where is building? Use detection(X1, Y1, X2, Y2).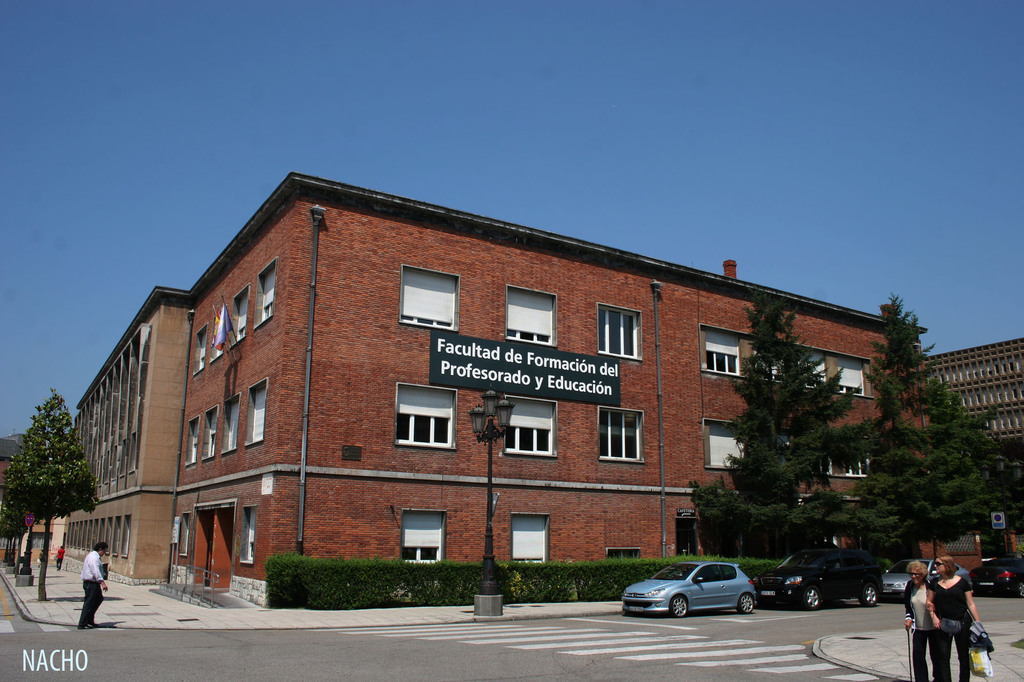
detection(916, 336, 1023, 489).
